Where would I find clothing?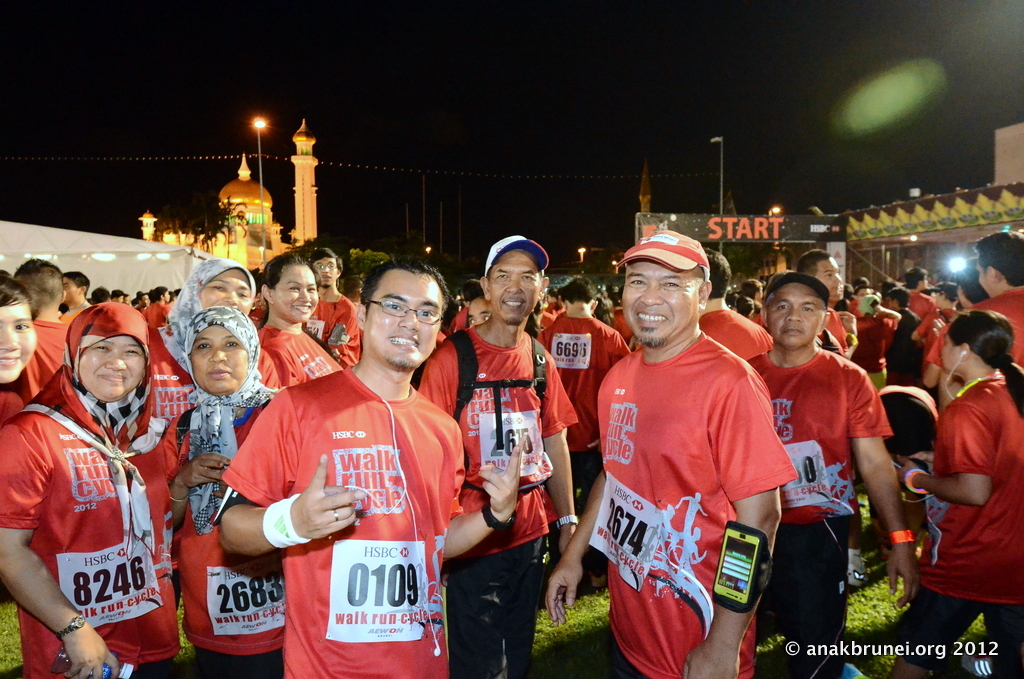
At 843/296/860/320.
